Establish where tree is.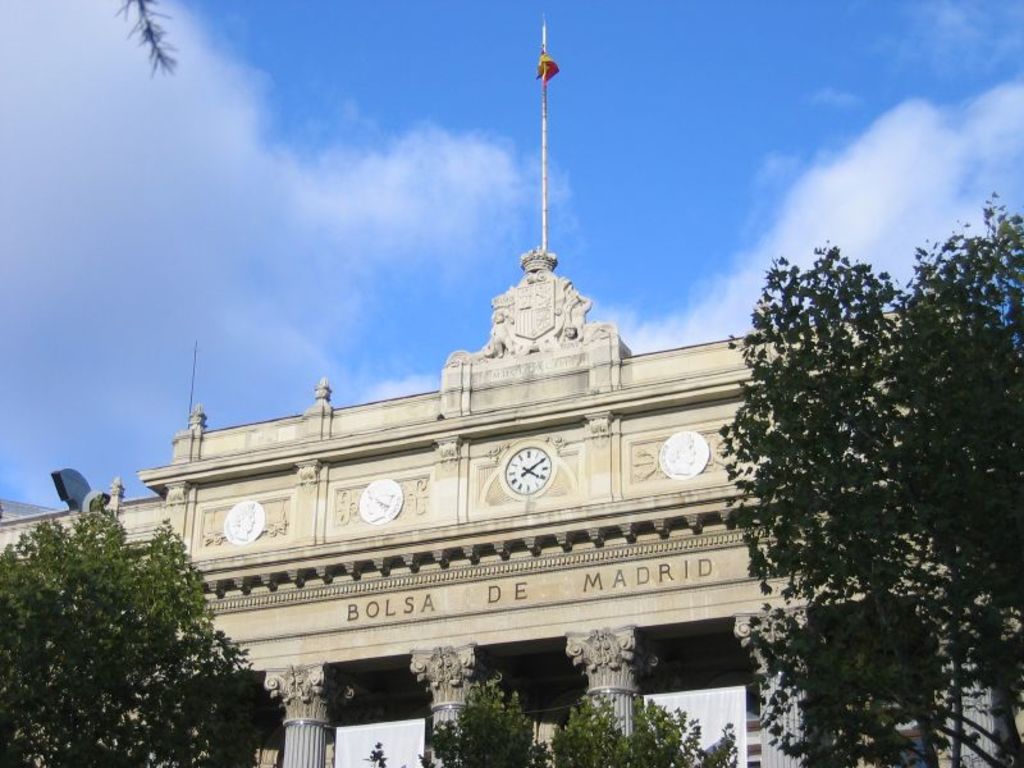
Established at [694, 204, 992, 751].
